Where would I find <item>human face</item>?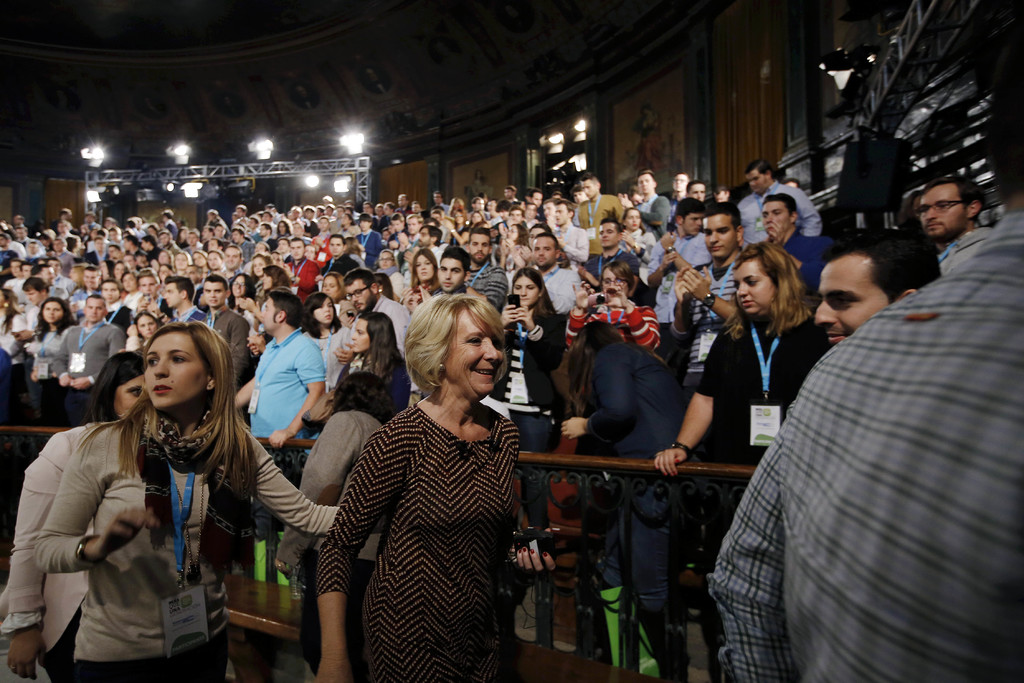
At rect(253, 257, 266, 274).
